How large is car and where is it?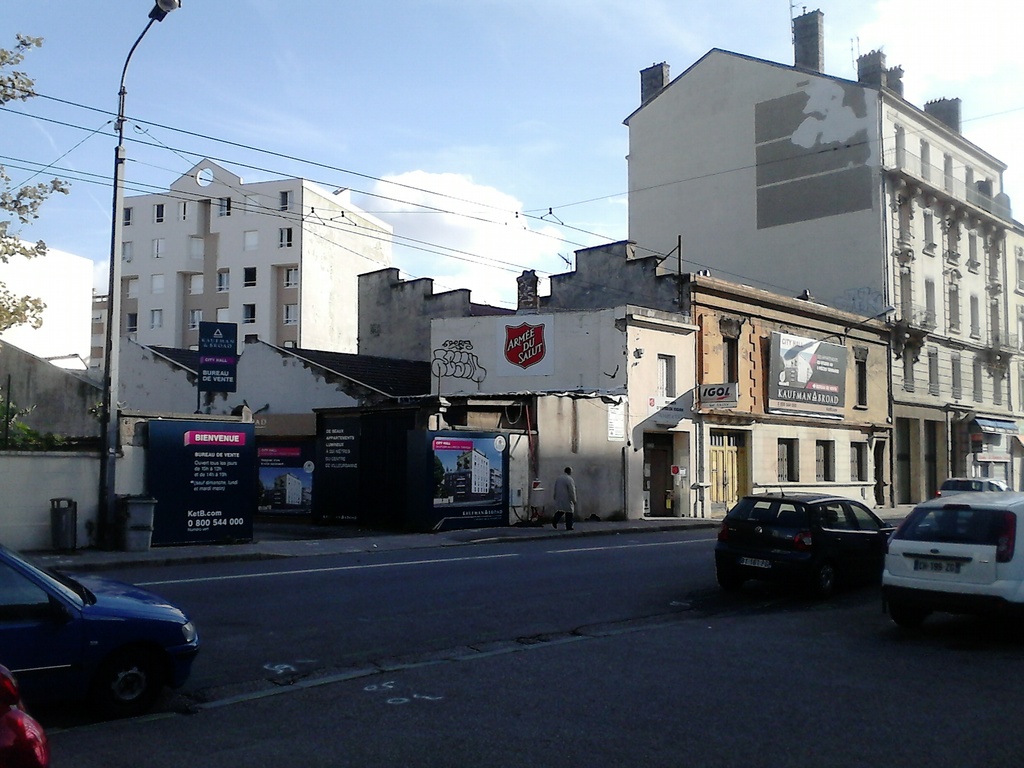
Bounding box: crop(0, 662, 51, 767).
